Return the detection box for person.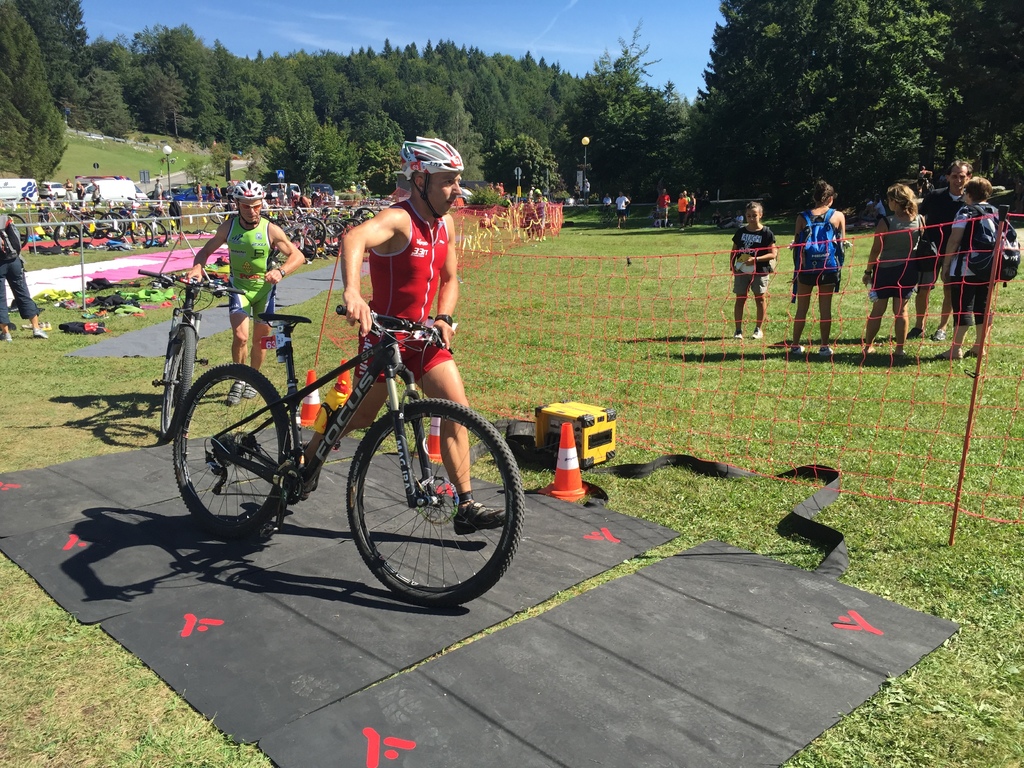
797, 196, 849, 329.
